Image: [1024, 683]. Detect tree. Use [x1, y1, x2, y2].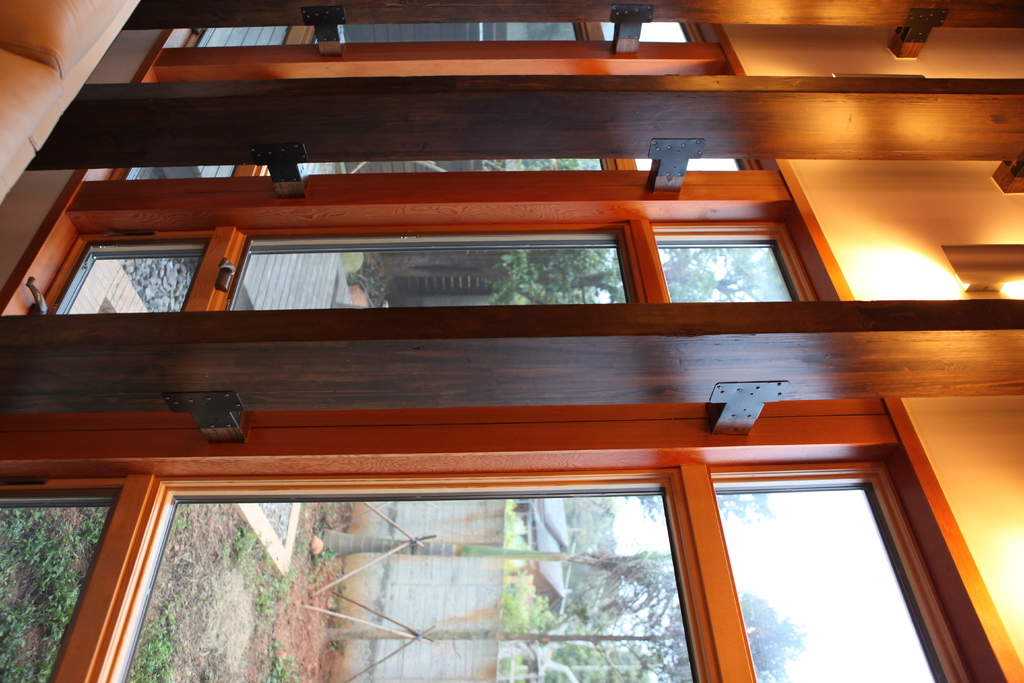
[310, 536, 676, 633].
